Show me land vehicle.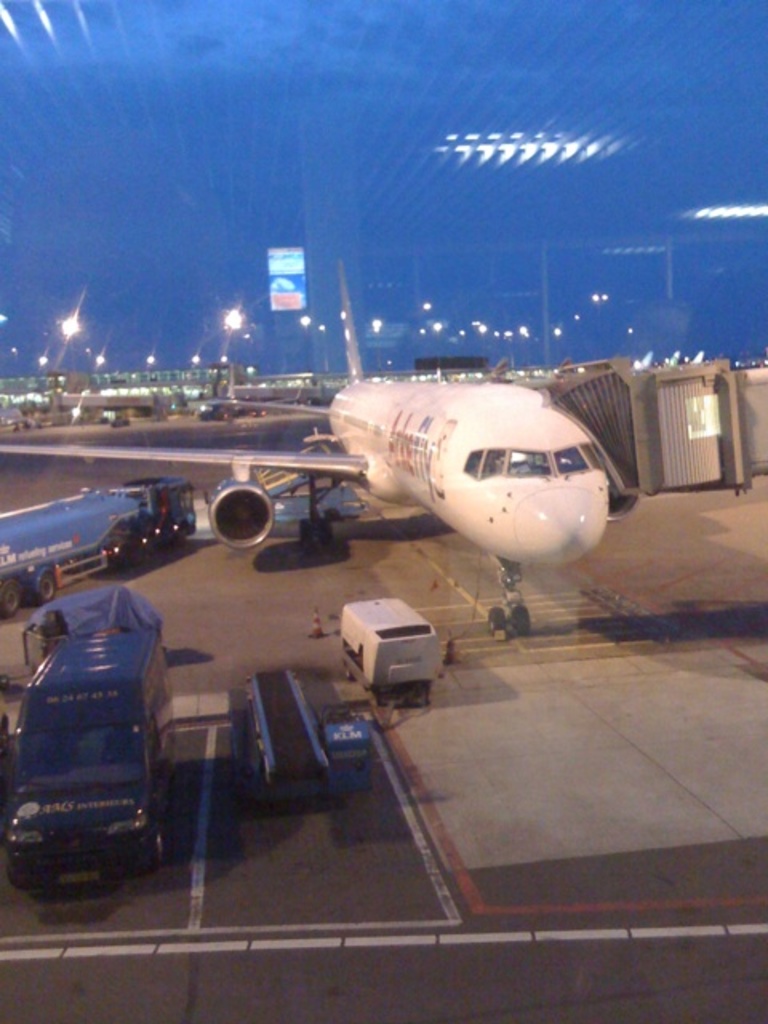
land vehicle is here: BBox(0, 480, 195, 610).
